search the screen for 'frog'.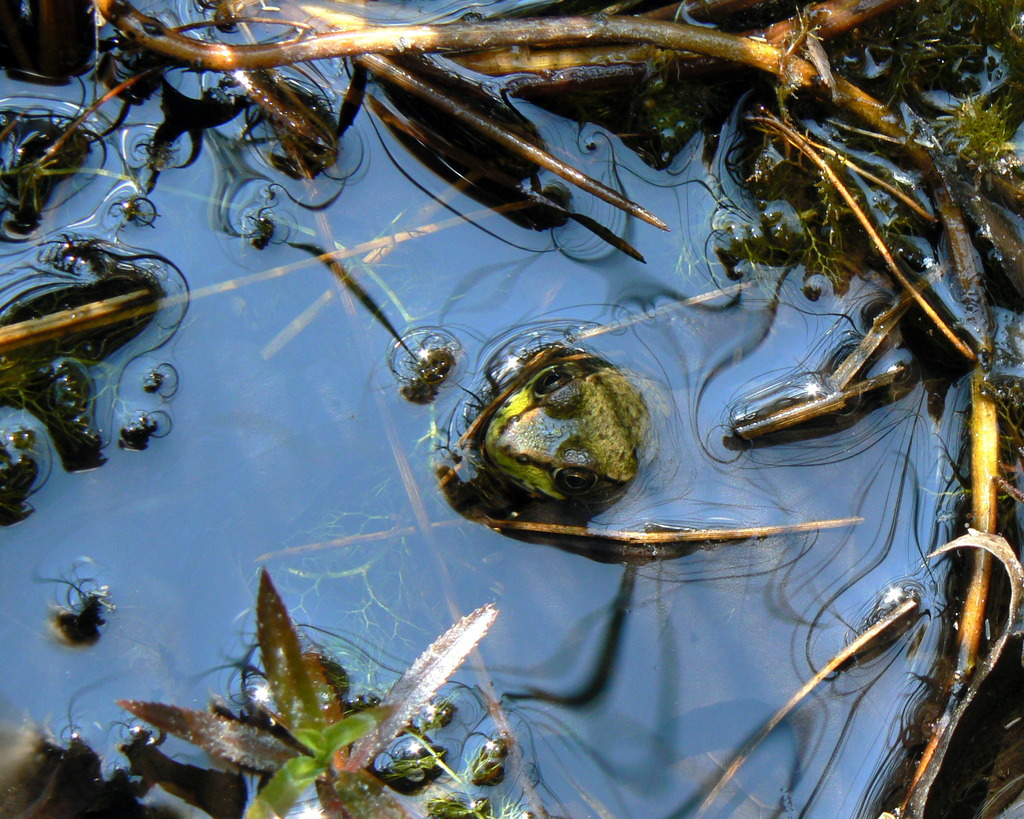
Found at select_region(479, 360, 676, 504).
